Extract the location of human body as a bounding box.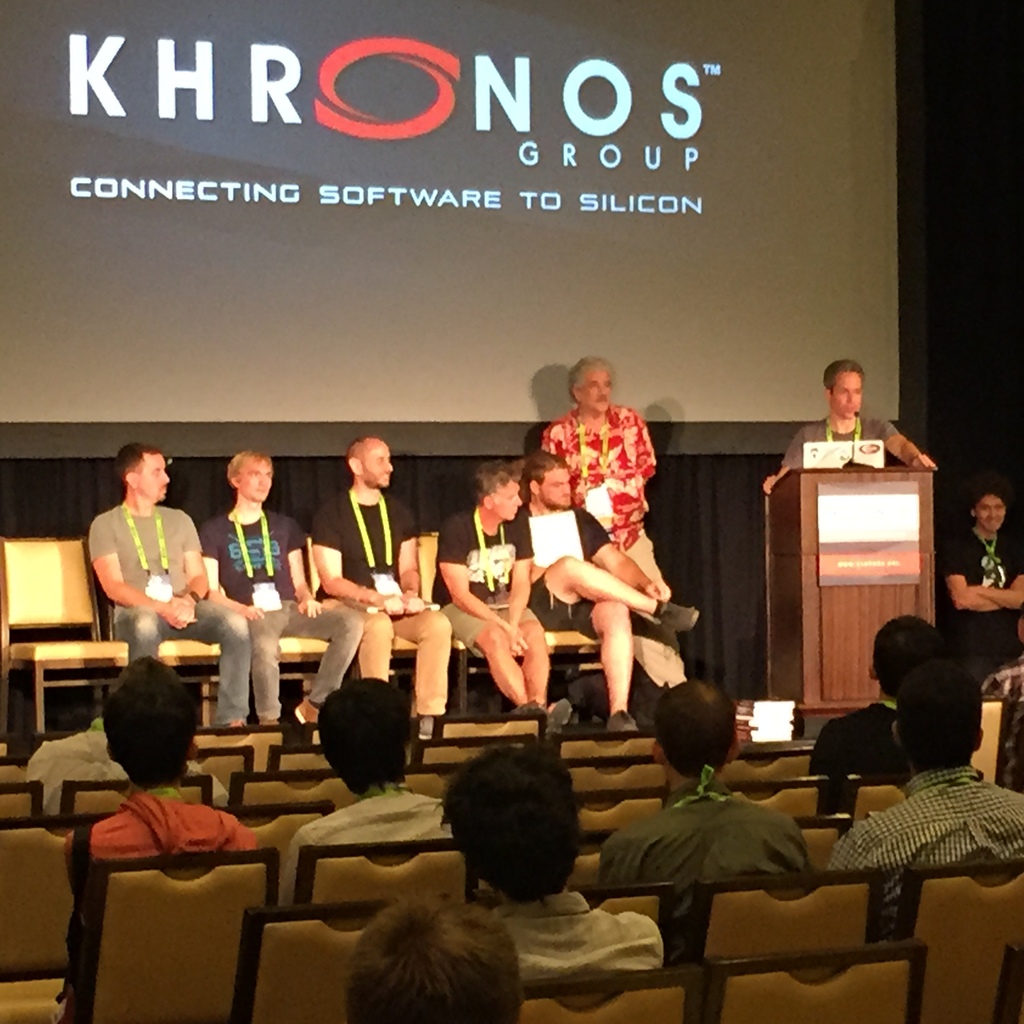
(left=829, top=767, right=1023, bottom=936).
